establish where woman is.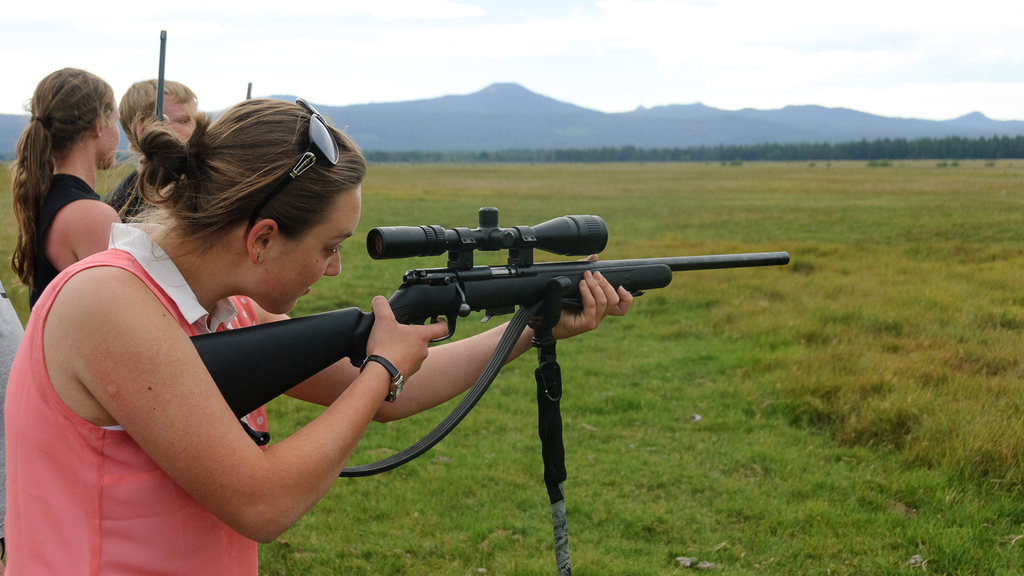
Established at x1=9 y1=66 x2=126 y2=314.
